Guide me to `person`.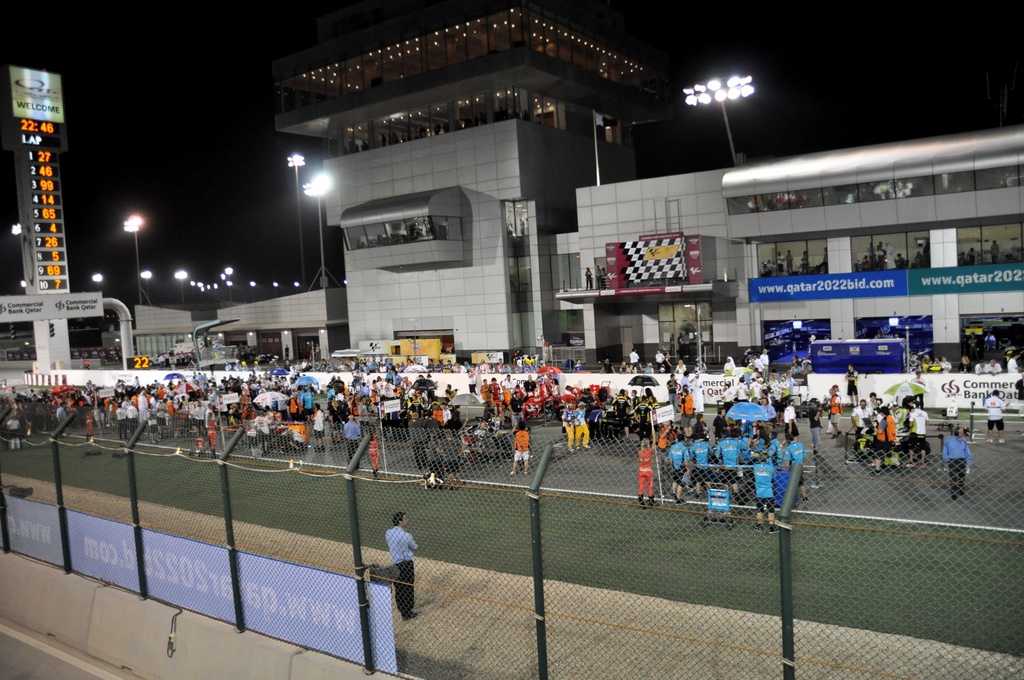
Guidance: box(6, 412, 19, 454).
